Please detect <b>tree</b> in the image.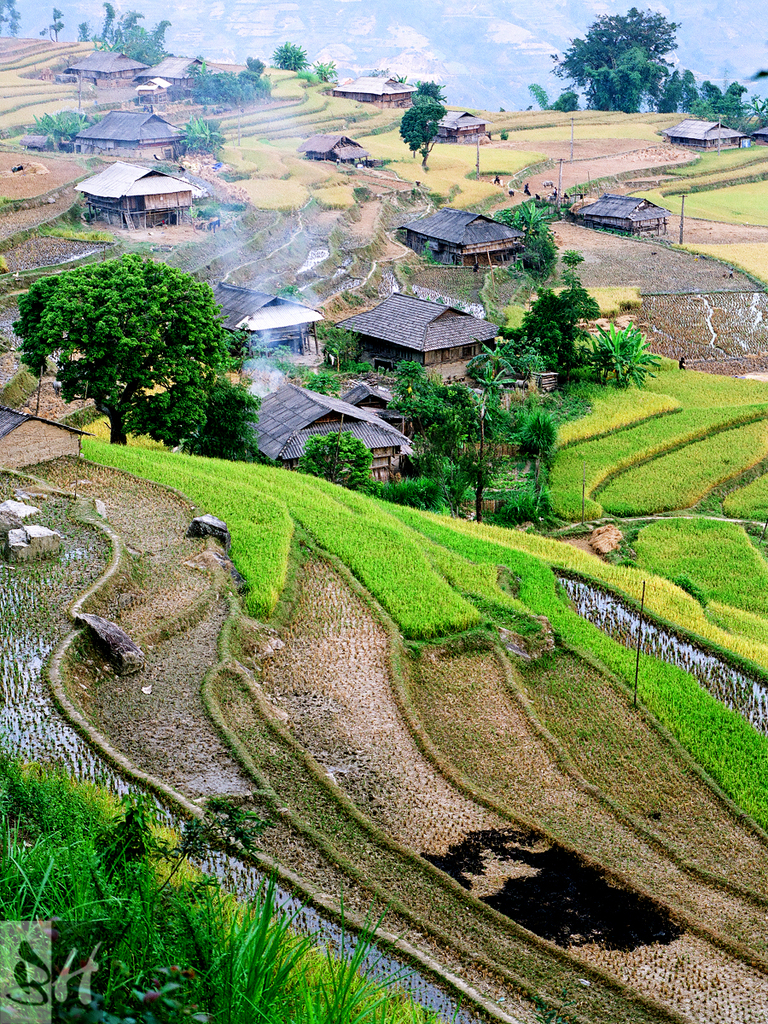
306,57,340,82.
